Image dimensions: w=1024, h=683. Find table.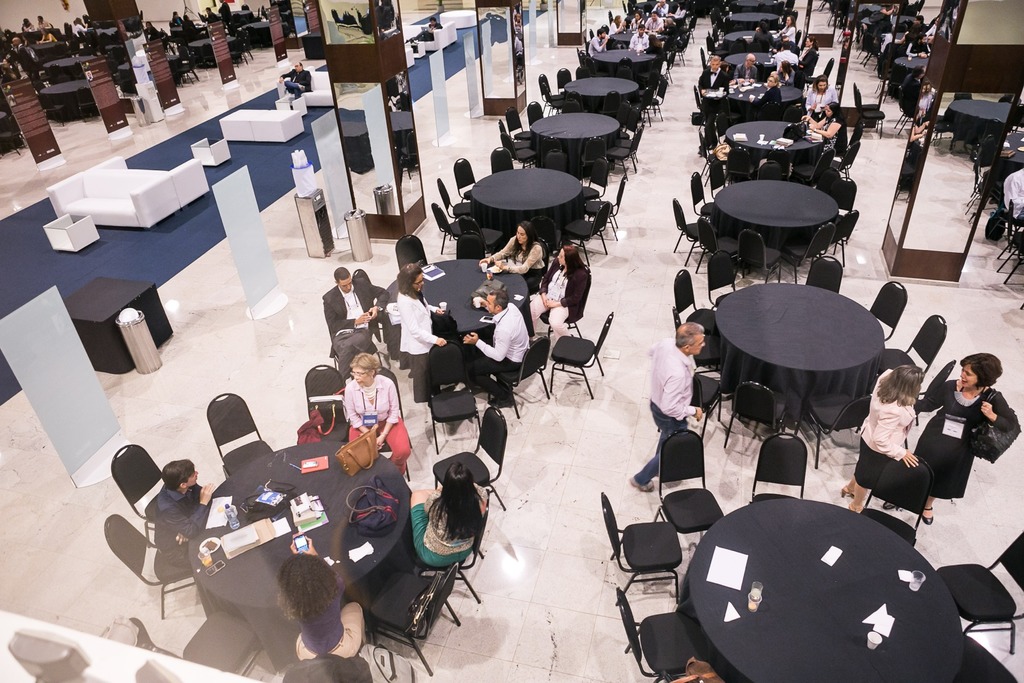
<box>380,259,535,355</box>.
